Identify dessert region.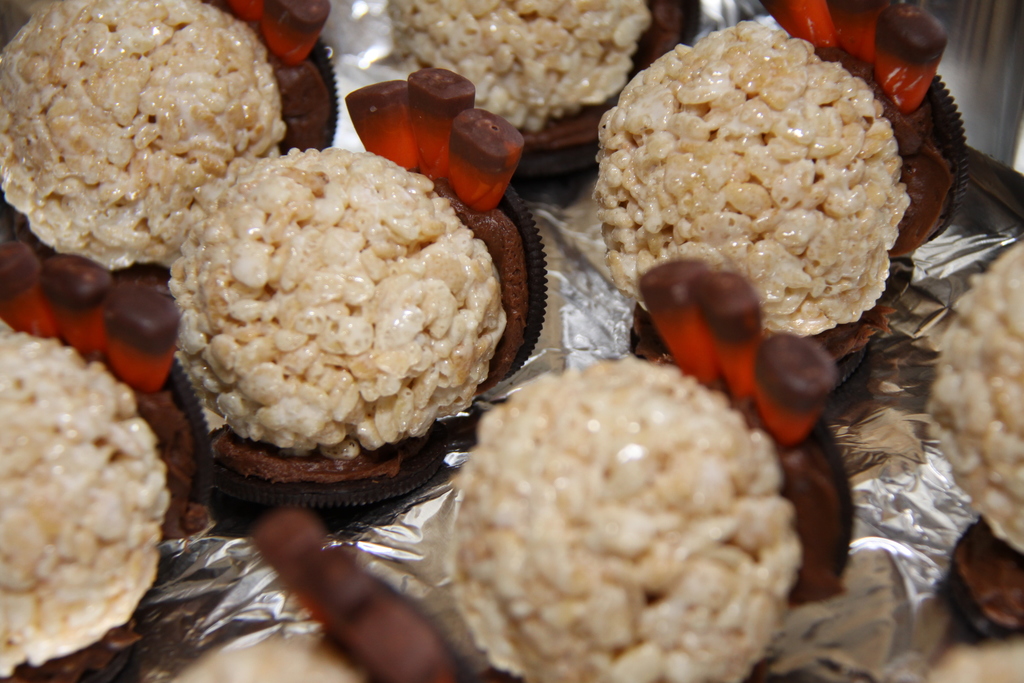
Region: detection(423, 331, 838, 682).
